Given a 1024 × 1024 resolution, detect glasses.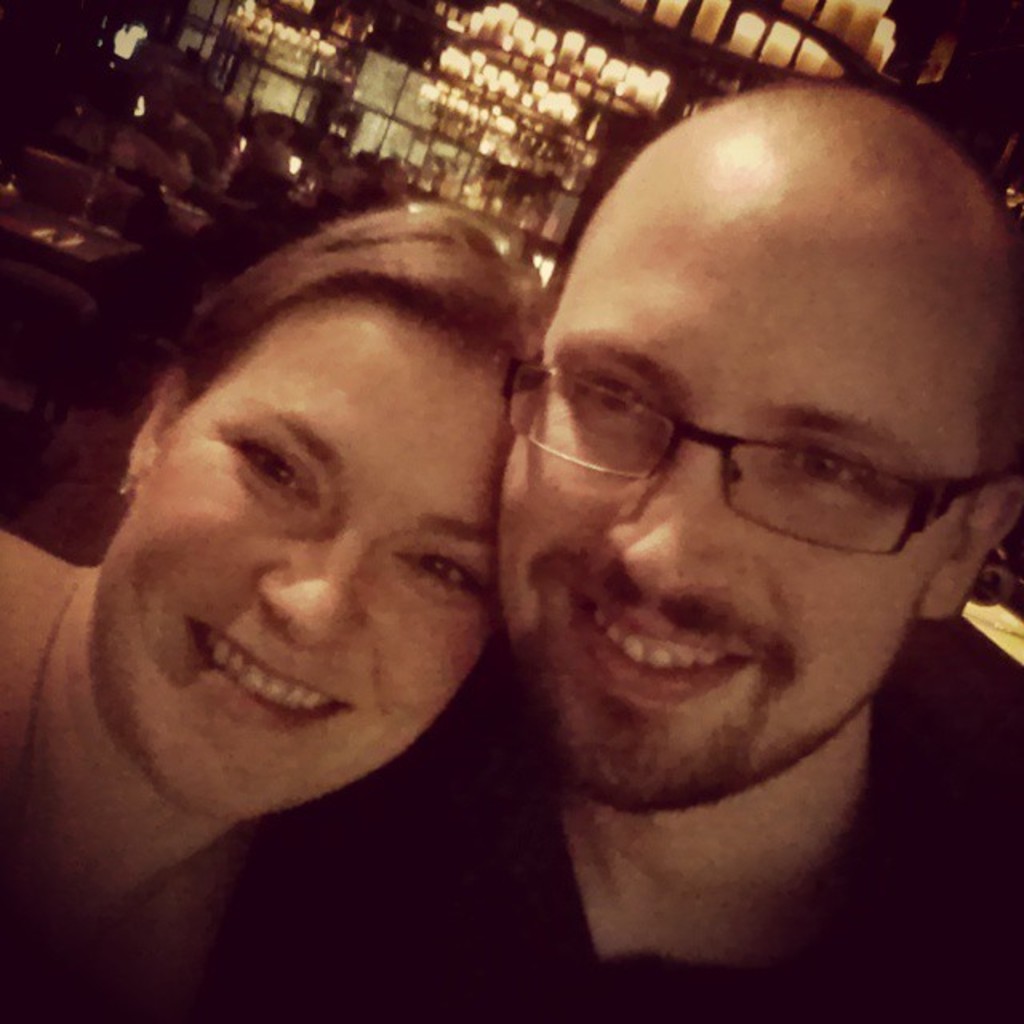
region(526, 357, 958, 542).
